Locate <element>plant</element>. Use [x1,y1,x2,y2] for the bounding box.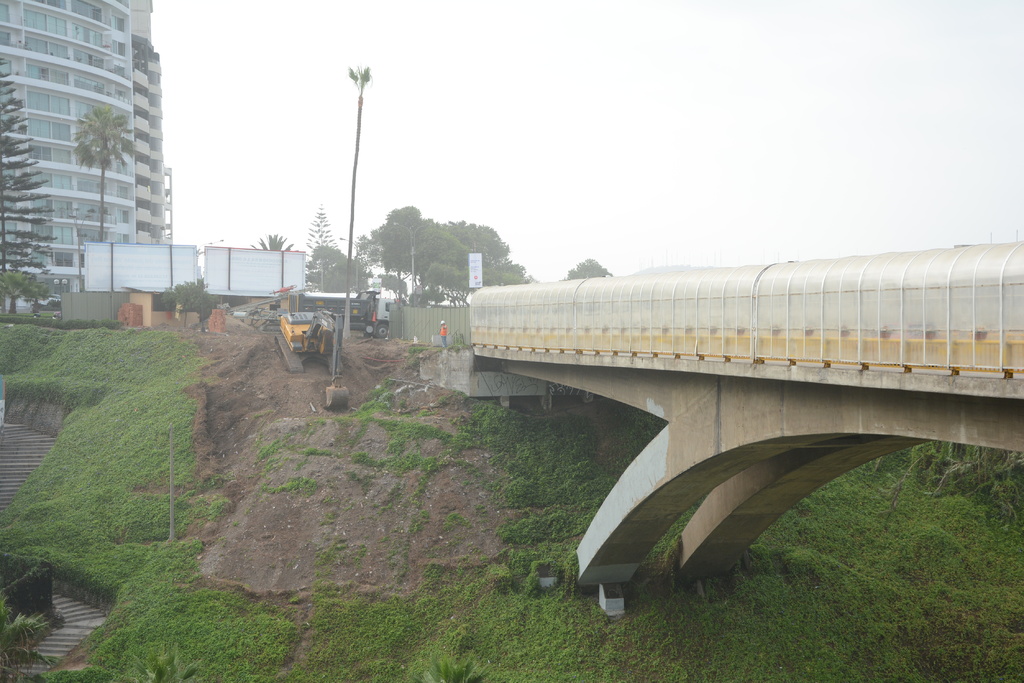
[455,387,466,398].
